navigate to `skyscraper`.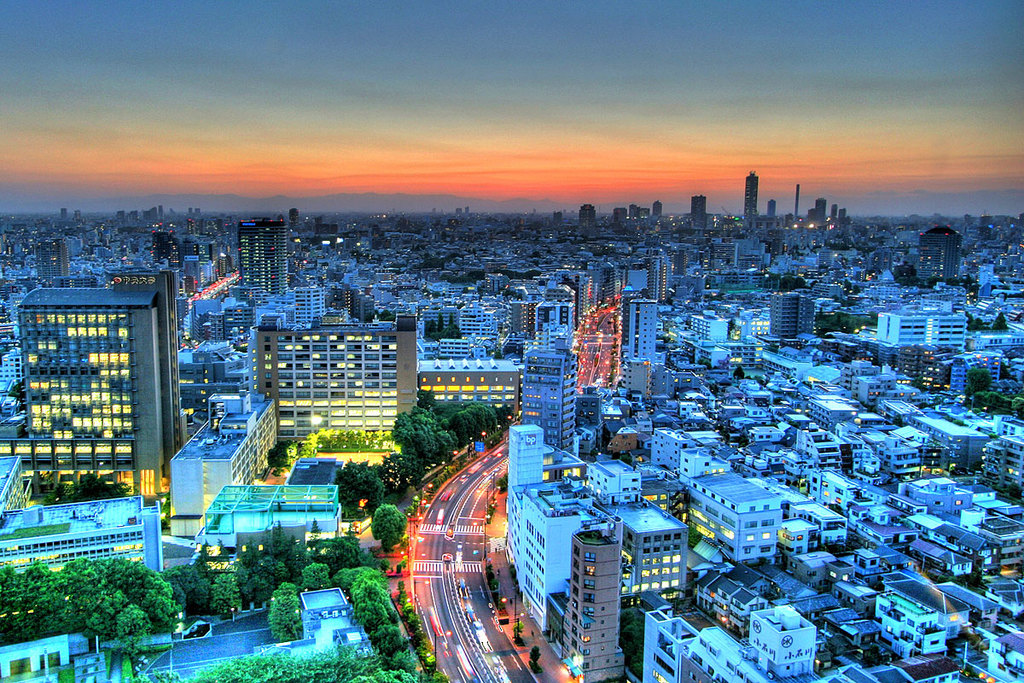
Navigation target: left=739, top=166, right=757, bottom=229.
